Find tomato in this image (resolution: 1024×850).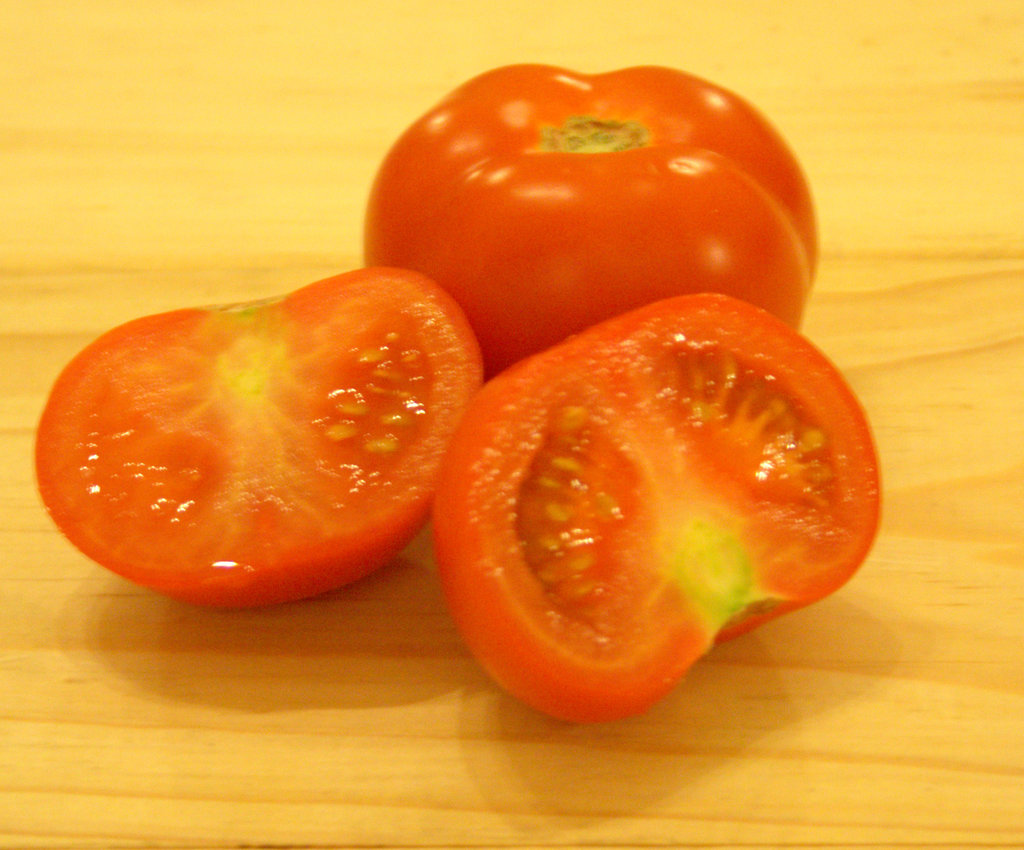
<bbox>431, 290, 882, 722</bbox>.
